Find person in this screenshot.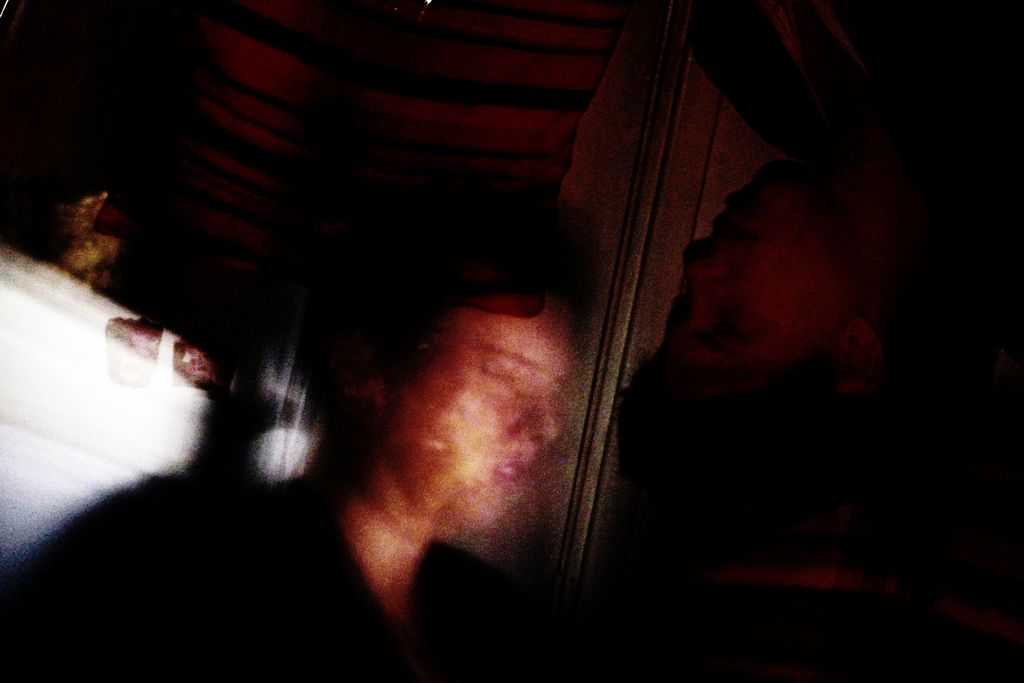
The bounding box for person is bbox=(614, 0, 1023, 568).
